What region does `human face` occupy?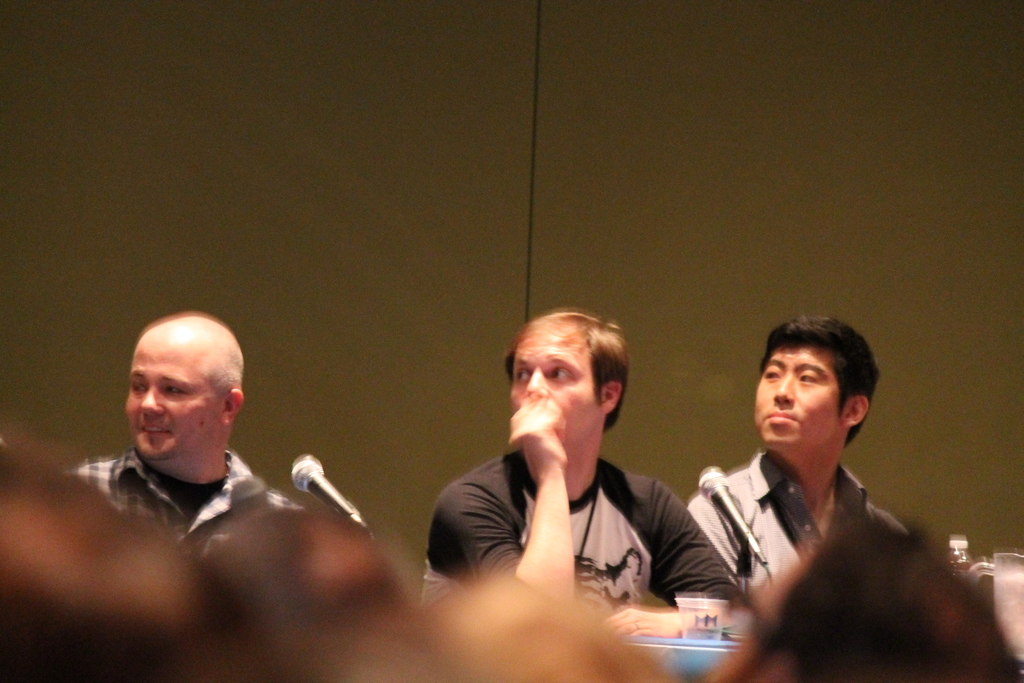
{"left": 513, "top": 338, "right": 600, "bottom": 445}.
